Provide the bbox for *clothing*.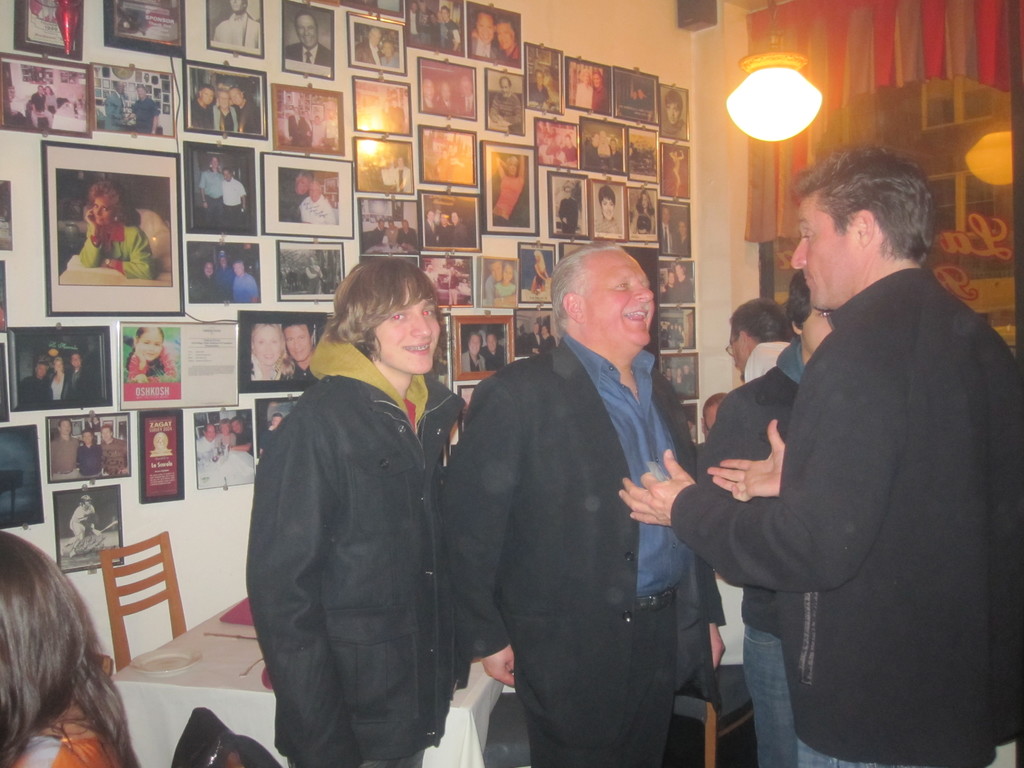
(left=79, top=224, right=150, bottom=278).
